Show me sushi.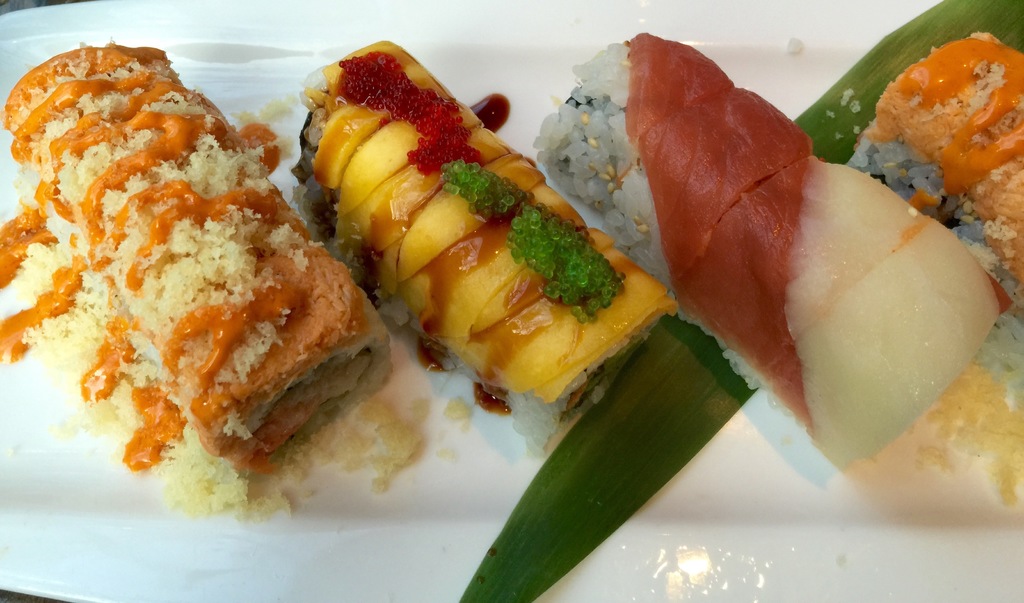
sushi is here: left=295, top=36, right=678, bottom=446.
